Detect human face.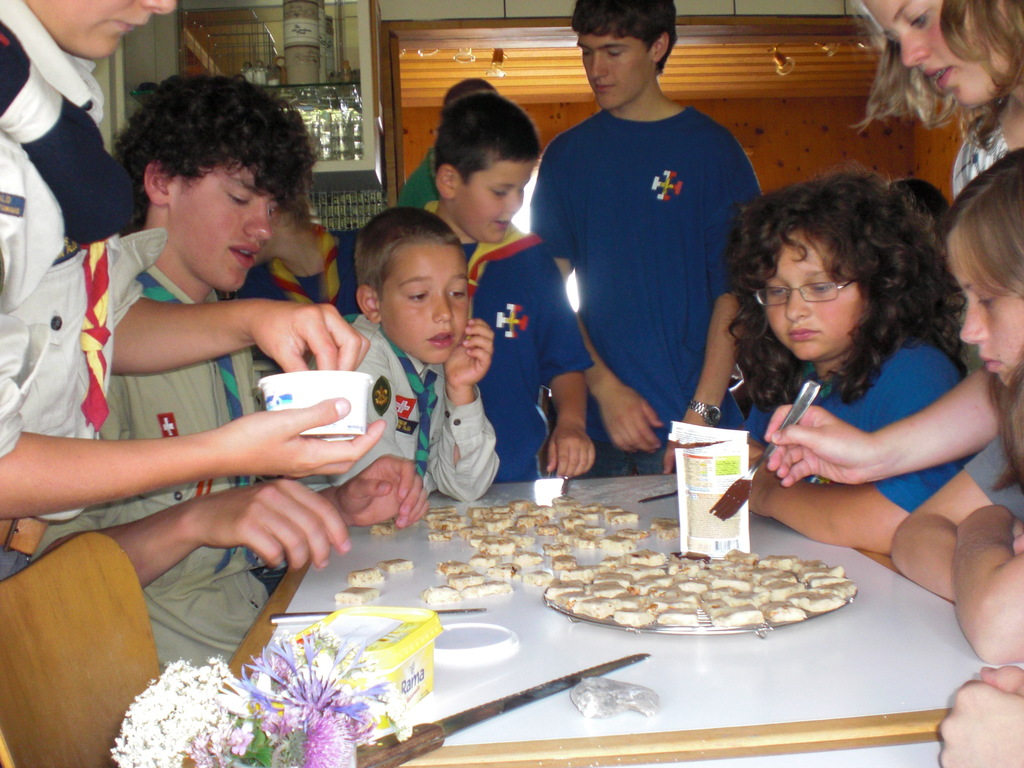
Detected at l=764, t=229, r=860, b=362.
